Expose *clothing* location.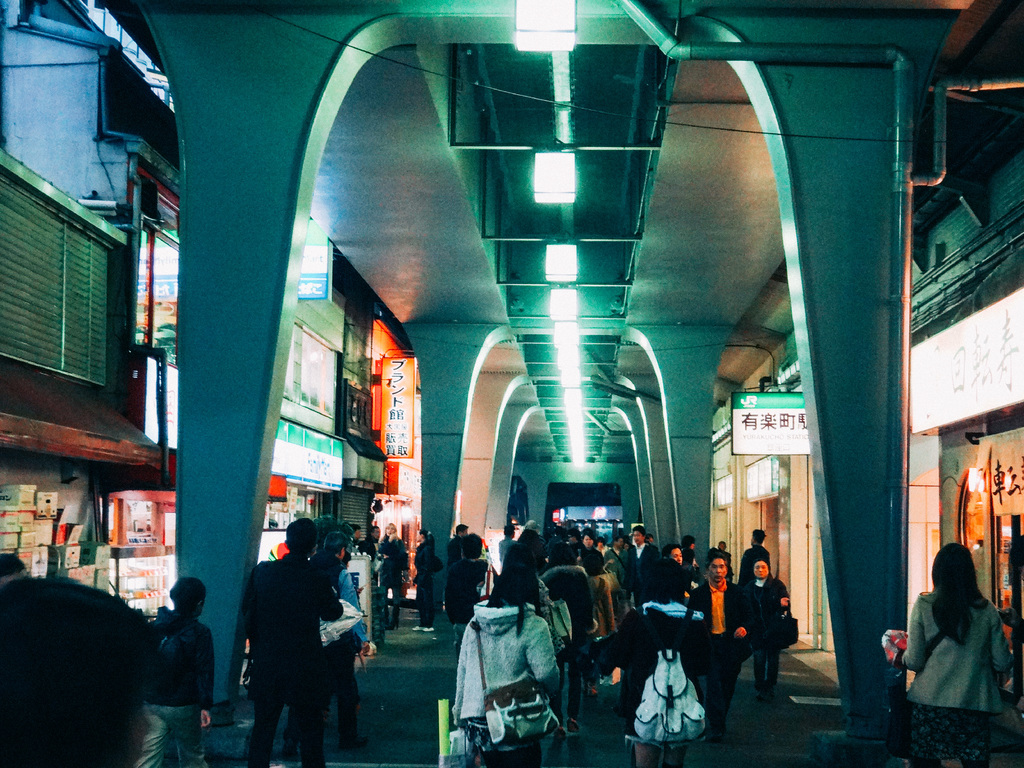
Exposed at Rect(134, 610, 216, 765).
